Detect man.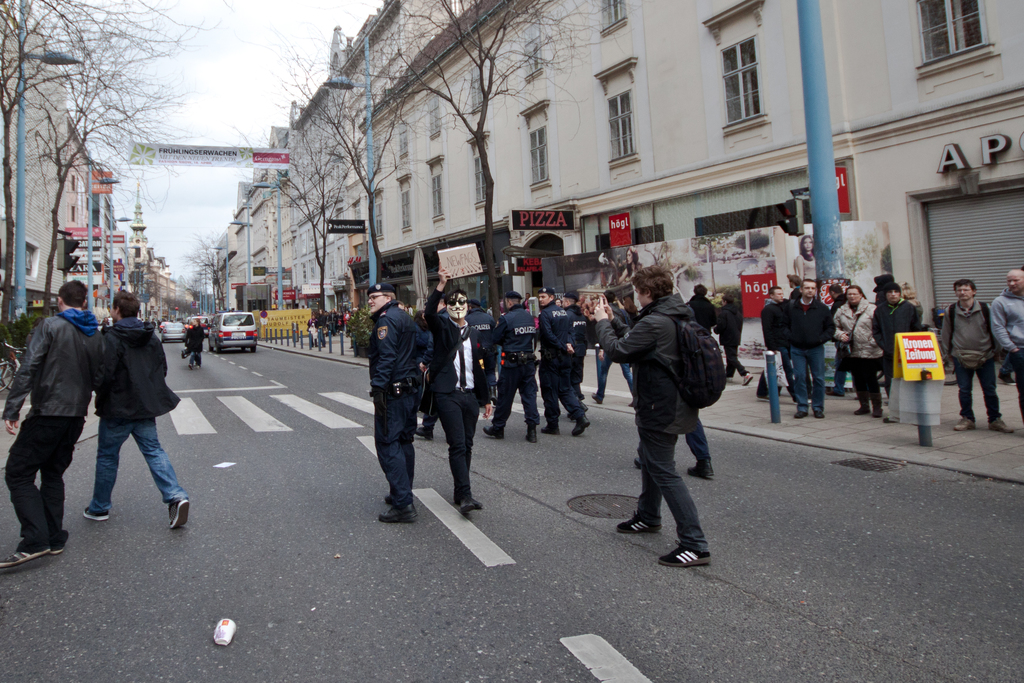
Detected at left=420, top=268, right=489, bottom=524.
